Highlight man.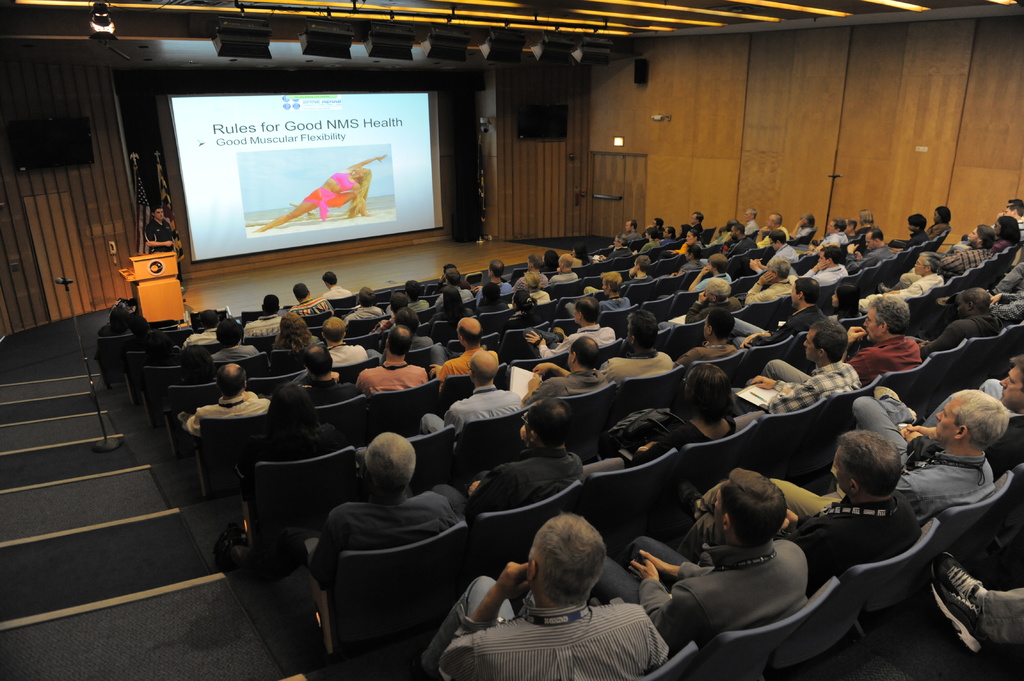
Highlighted region: <bbox>907, 290, 1000, 349</bbox>.
